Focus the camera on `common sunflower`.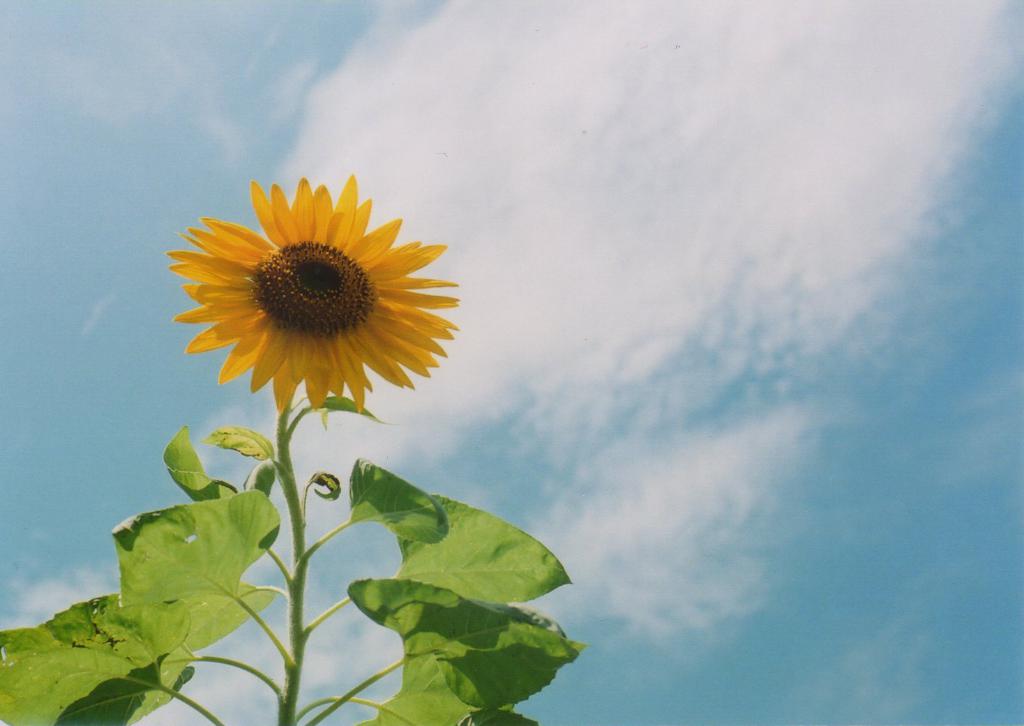
Focus region: (x1=168, y1=169, x2=451, y2=431).
